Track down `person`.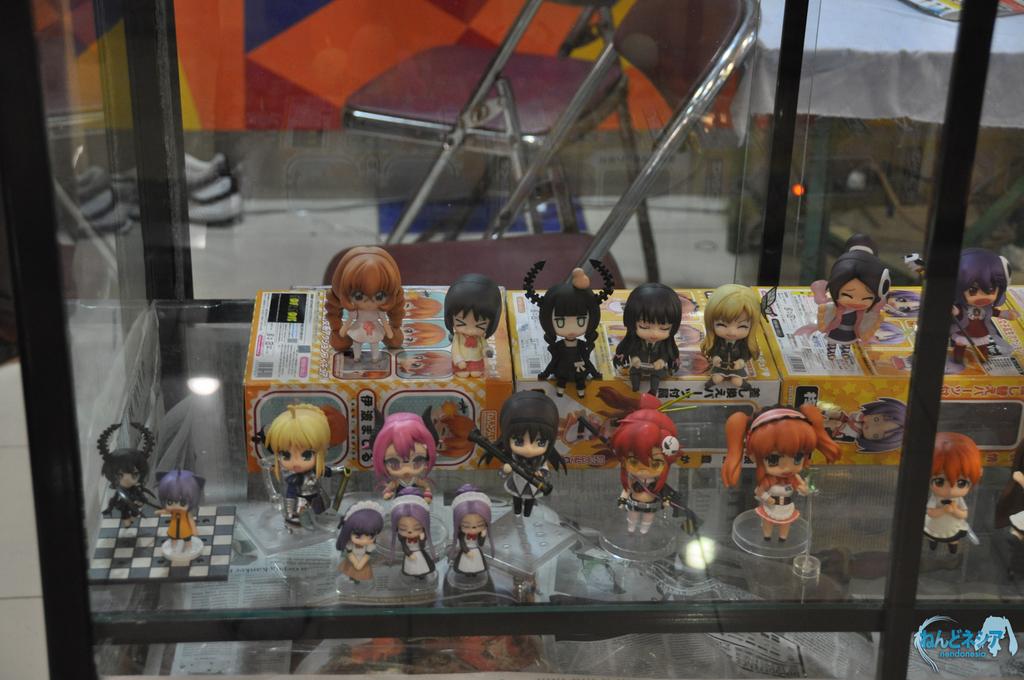
Tracked to <box>533,282,603,402</box>.
